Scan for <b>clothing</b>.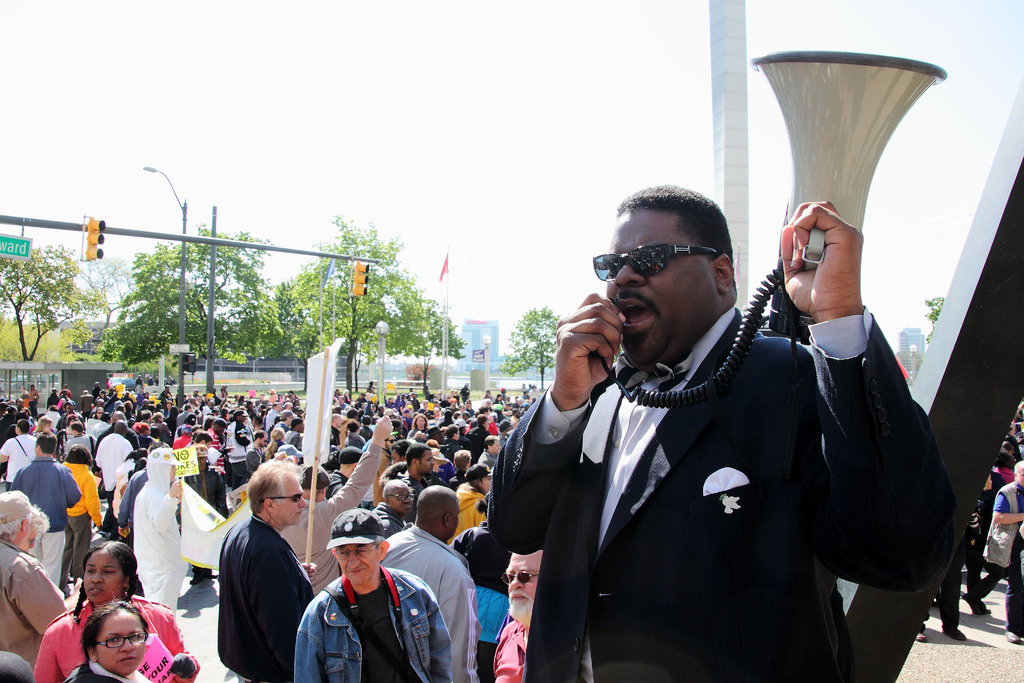
Scan result: crop(196, 484, 316, 677).
